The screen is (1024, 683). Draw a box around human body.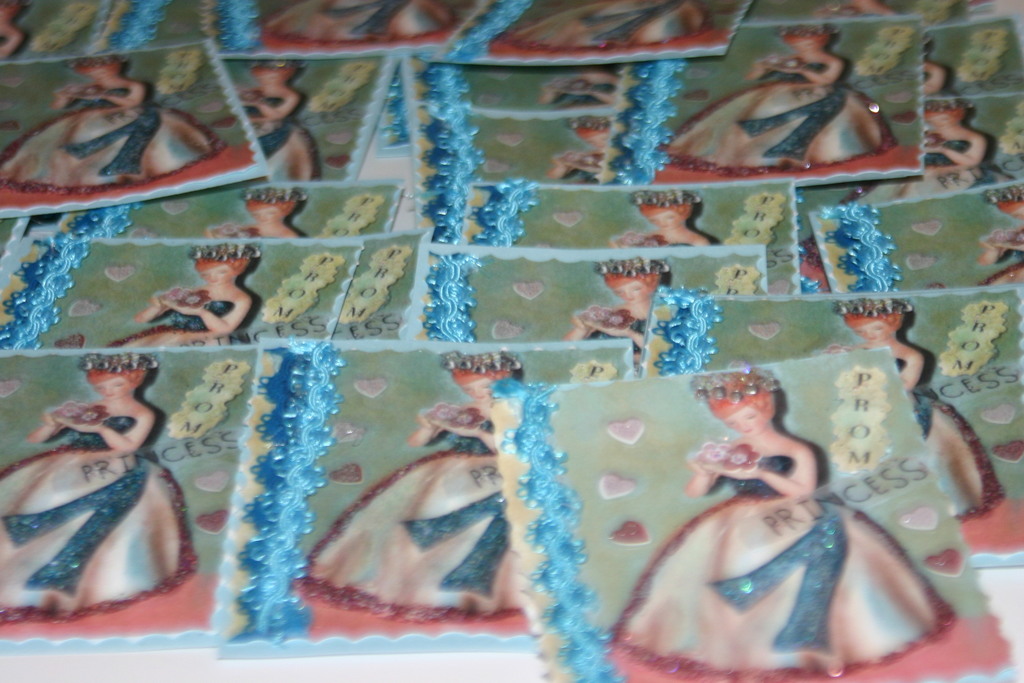
298/393/526/627.
